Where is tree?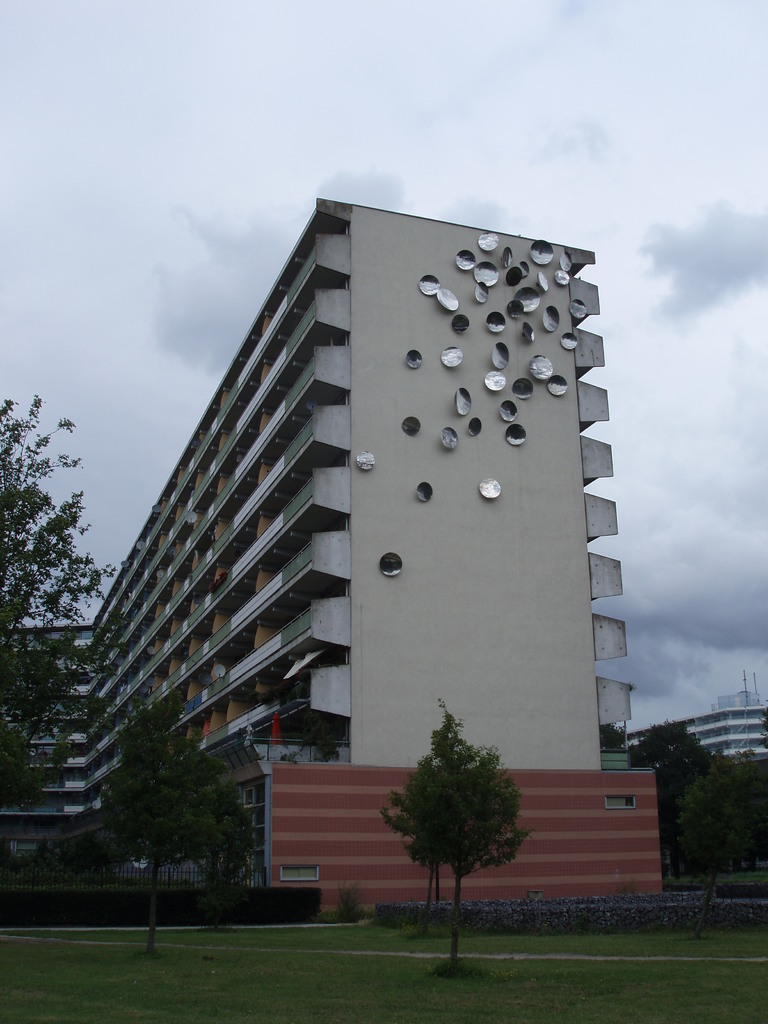
l=372, t=797, r=453, b=944.
